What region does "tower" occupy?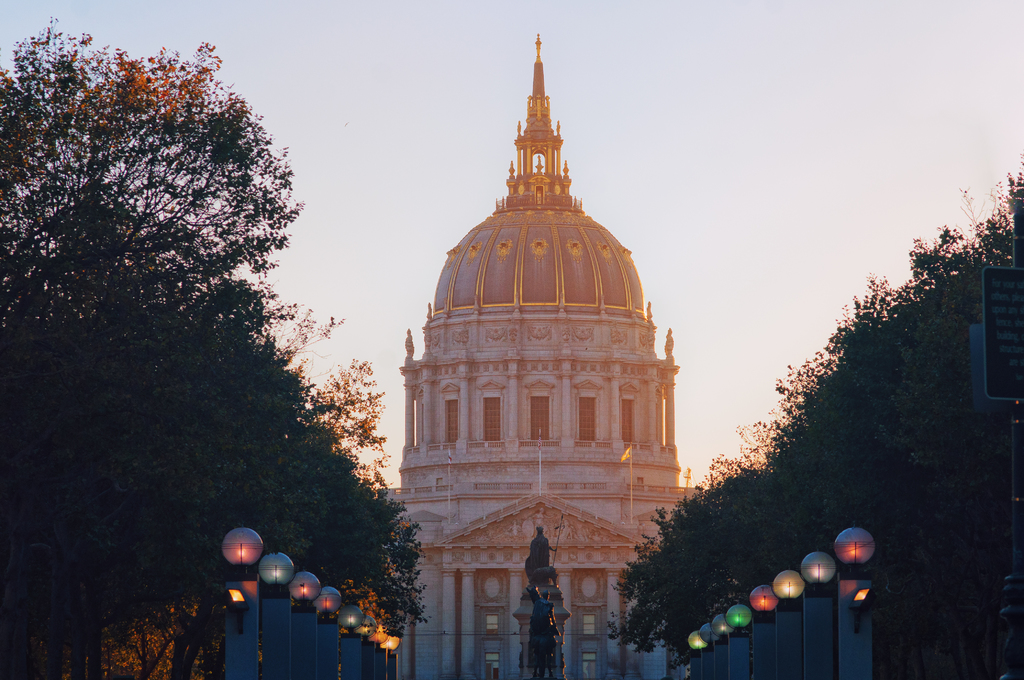
<bbox>377, 31, 701, 679</bbox>.
